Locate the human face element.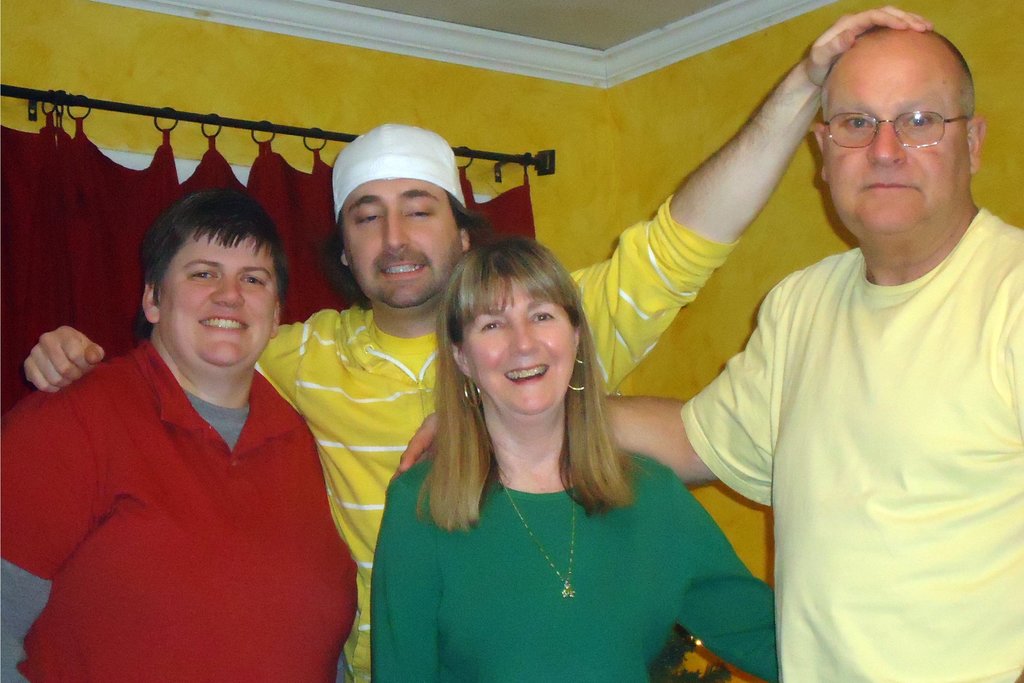
Element bbox: 463/277/574/414.
